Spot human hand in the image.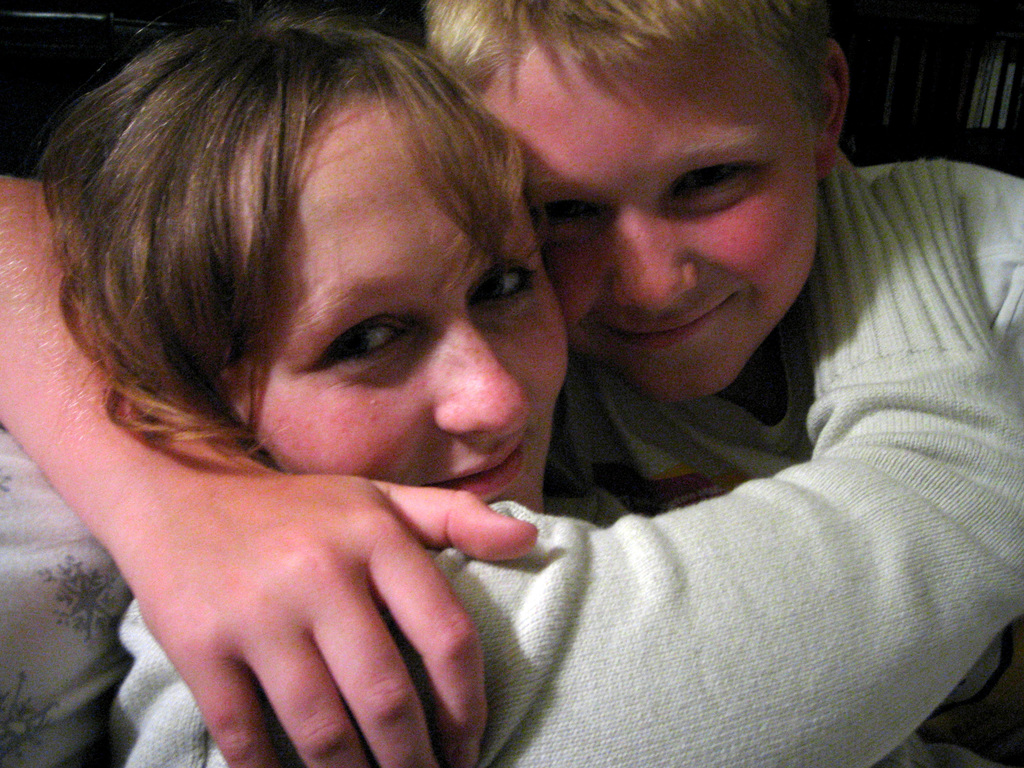
human hand found at l=36, t=401, r=545, b=767.
